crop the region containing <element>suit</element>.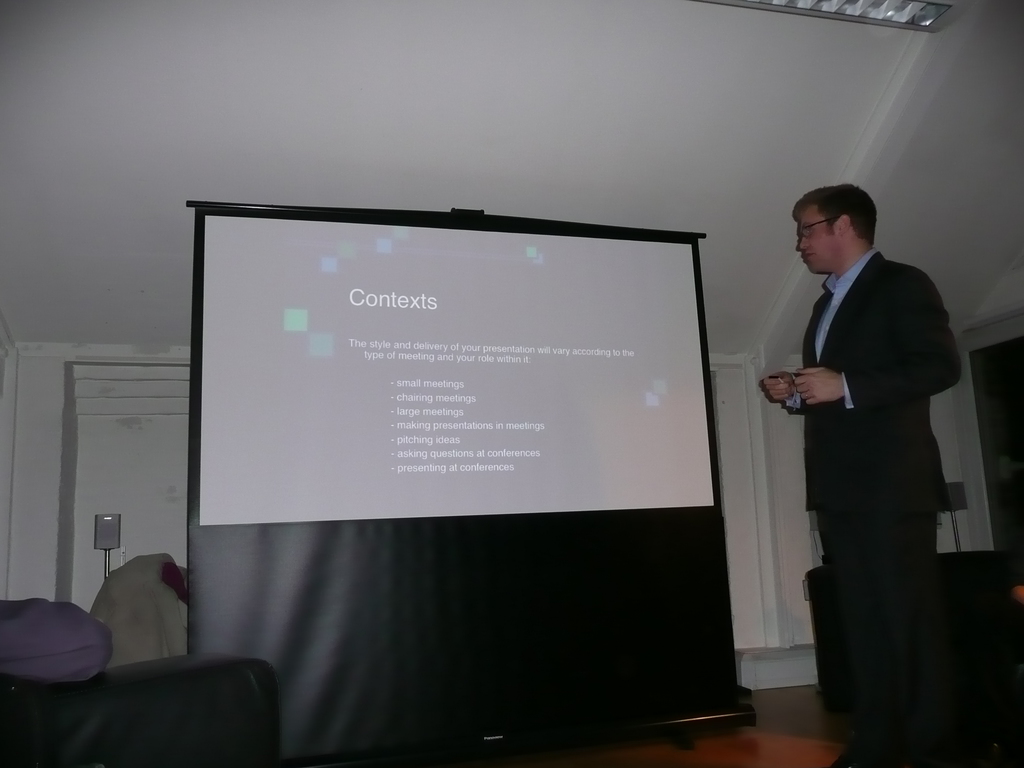
Crop region: (x1=778, y1=246, x2=963, y2=765).
